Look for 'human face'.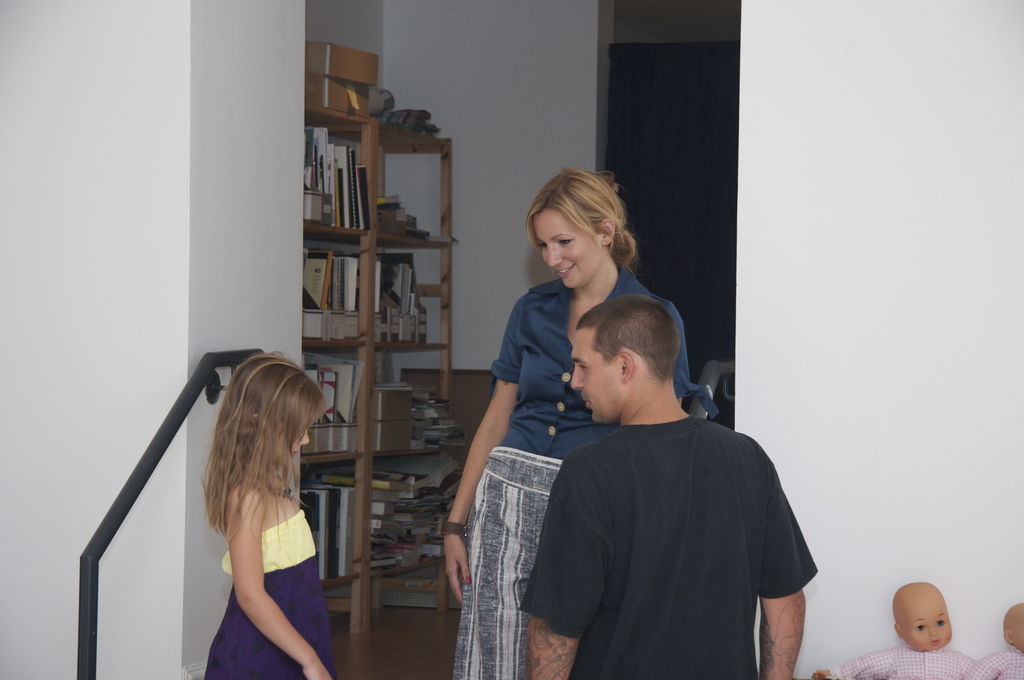
Found: bbox(533, 213, 596, 287).
